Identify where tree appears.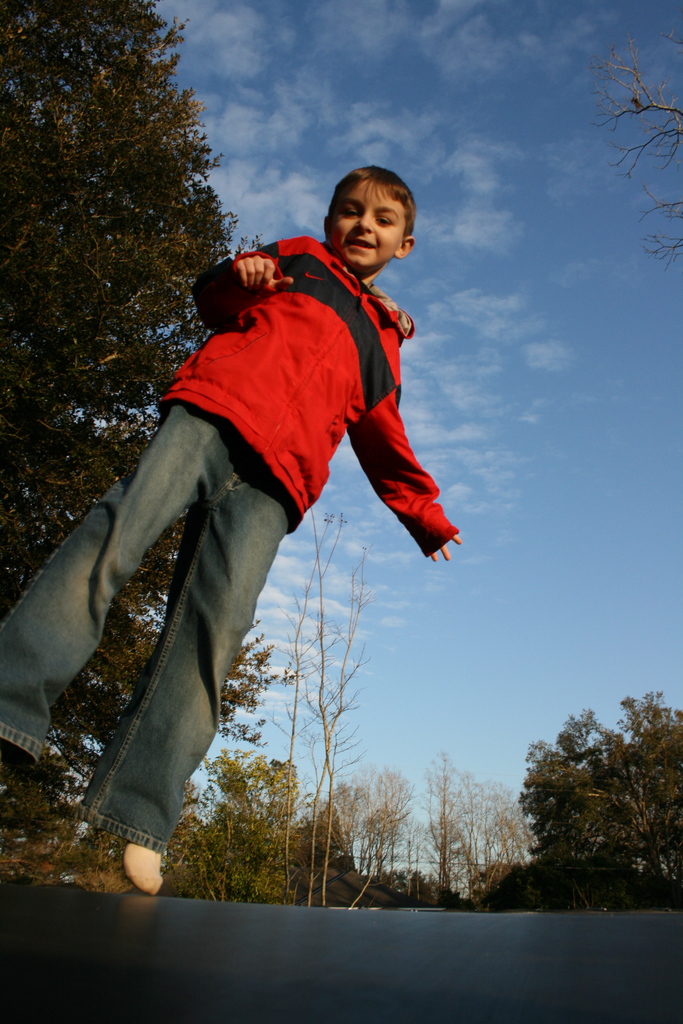
Appears at (517,694,654,905).
